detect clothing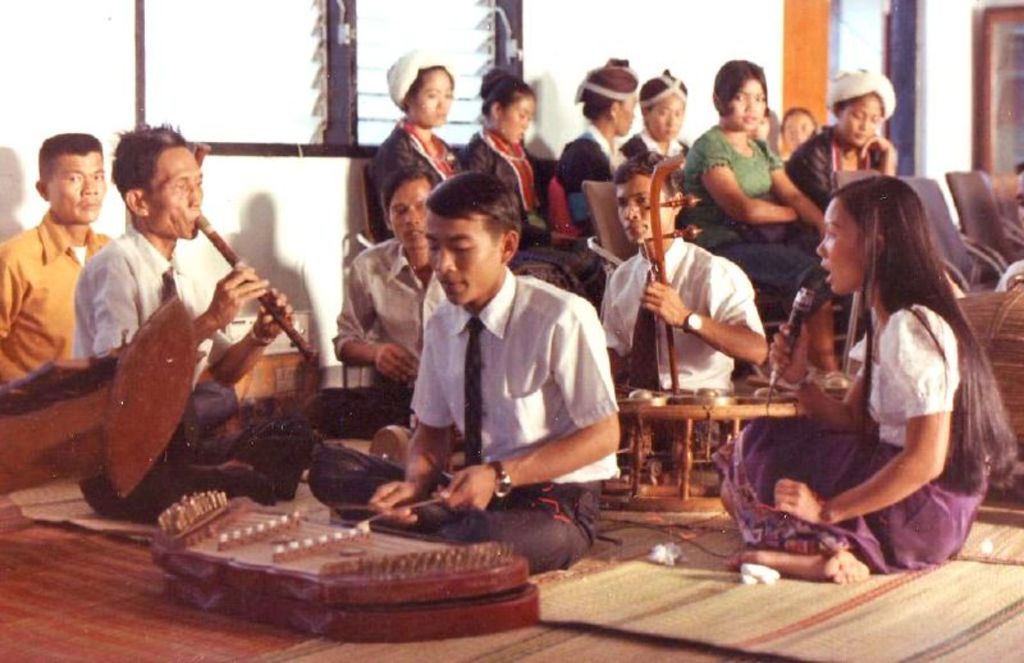
786,122,881,207
